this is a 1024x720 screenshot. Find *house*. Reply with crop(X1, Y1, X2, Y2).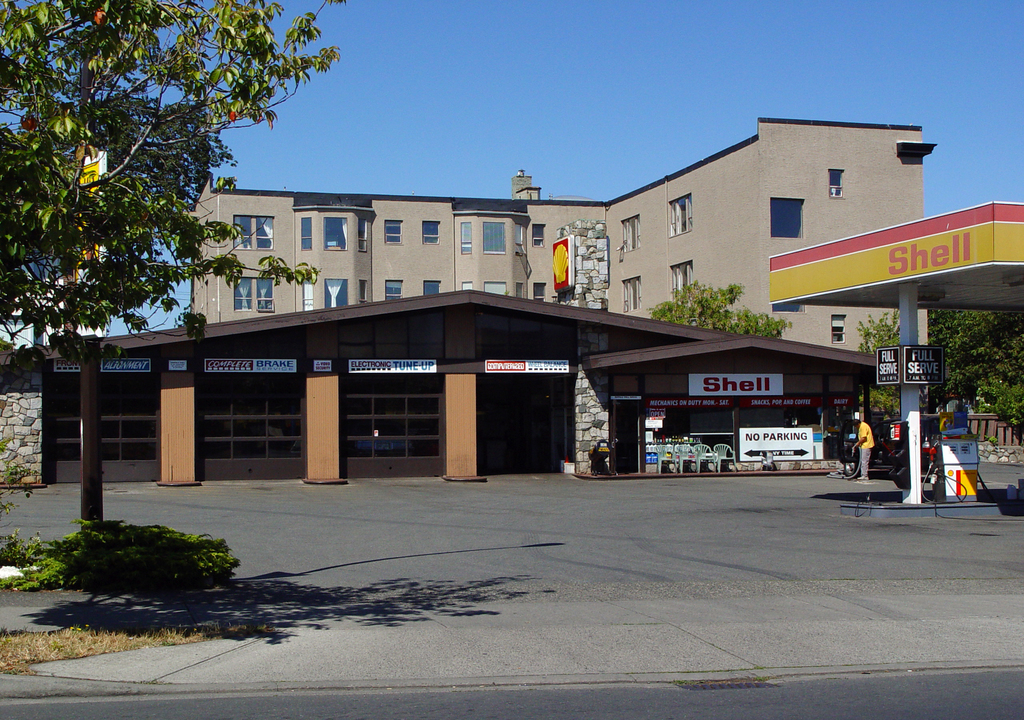
crop(205, 108, 943, 436).
